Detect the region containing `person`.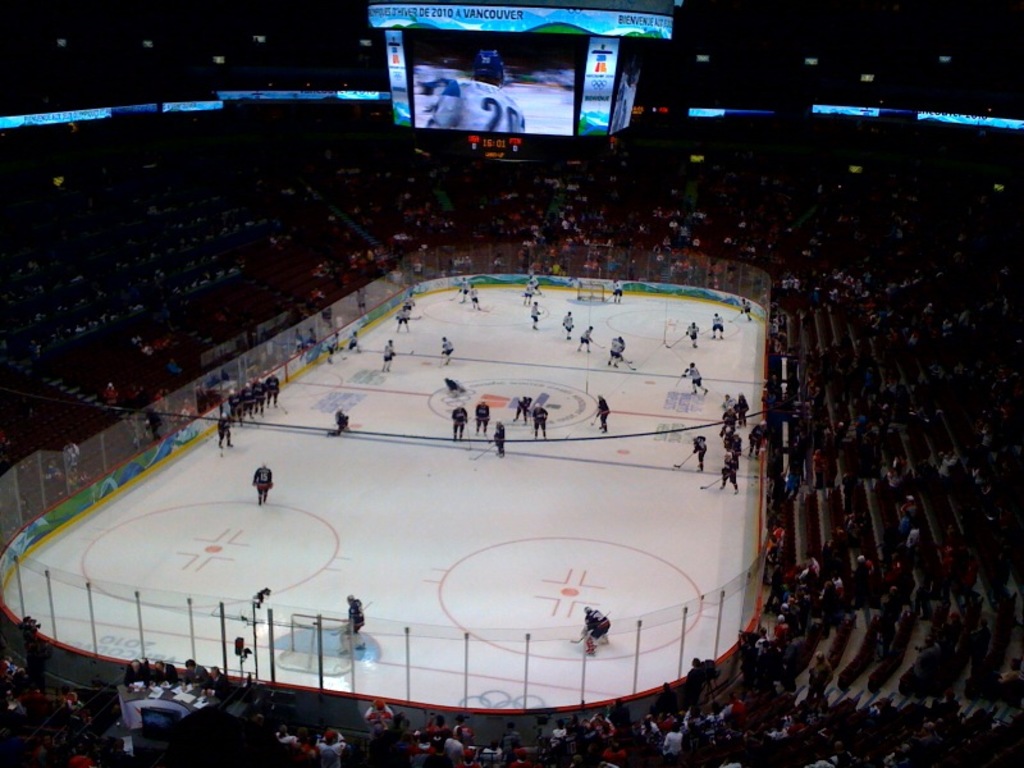
<box>383,342,397,376</box>.
